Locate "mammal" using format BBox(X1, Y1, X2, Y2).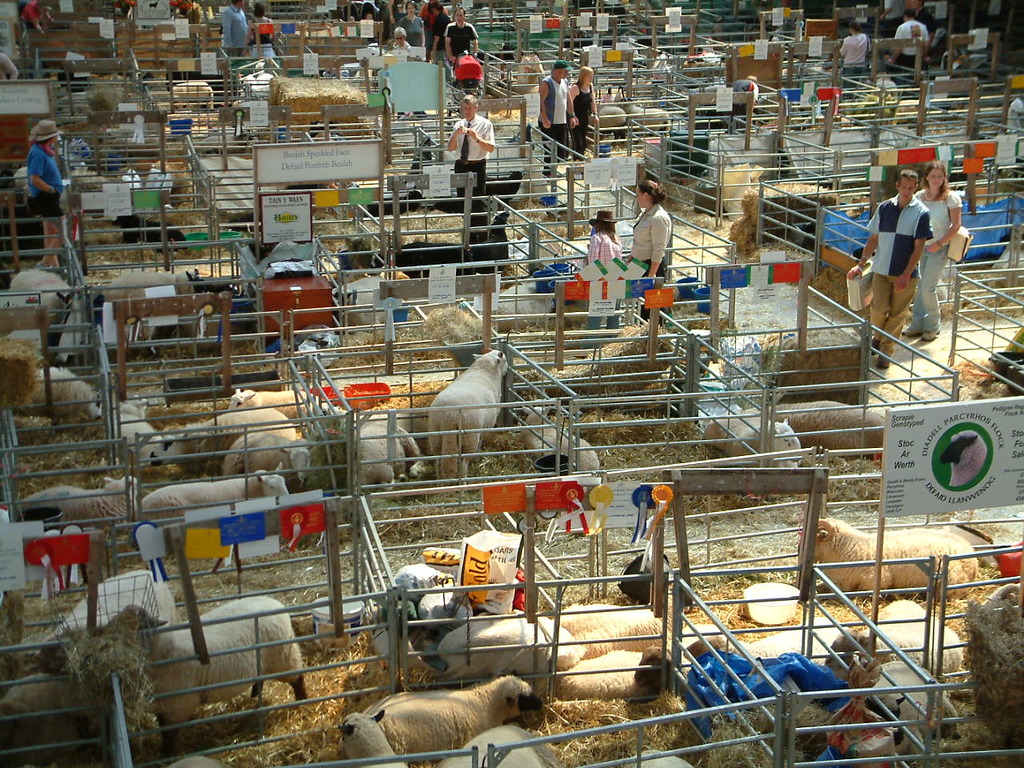
BBox(882, 6, 901, 37).
